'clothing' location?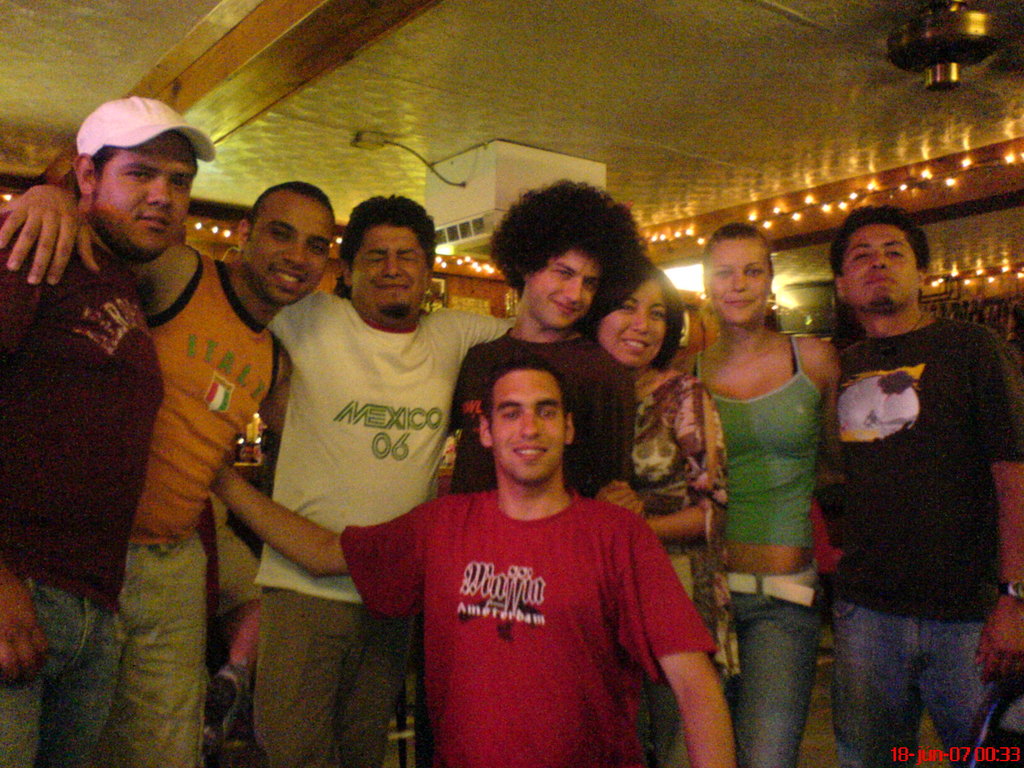
<region>260, 305, 529, 767</region>
